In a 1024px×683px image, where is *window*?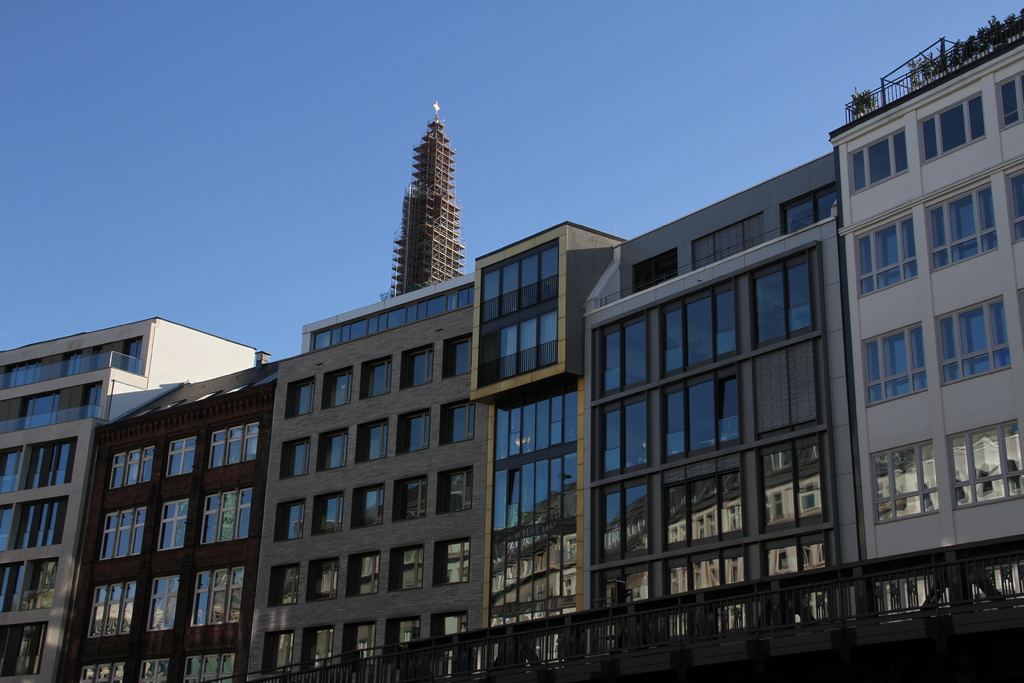
rect(401, 340, 433, 393).
